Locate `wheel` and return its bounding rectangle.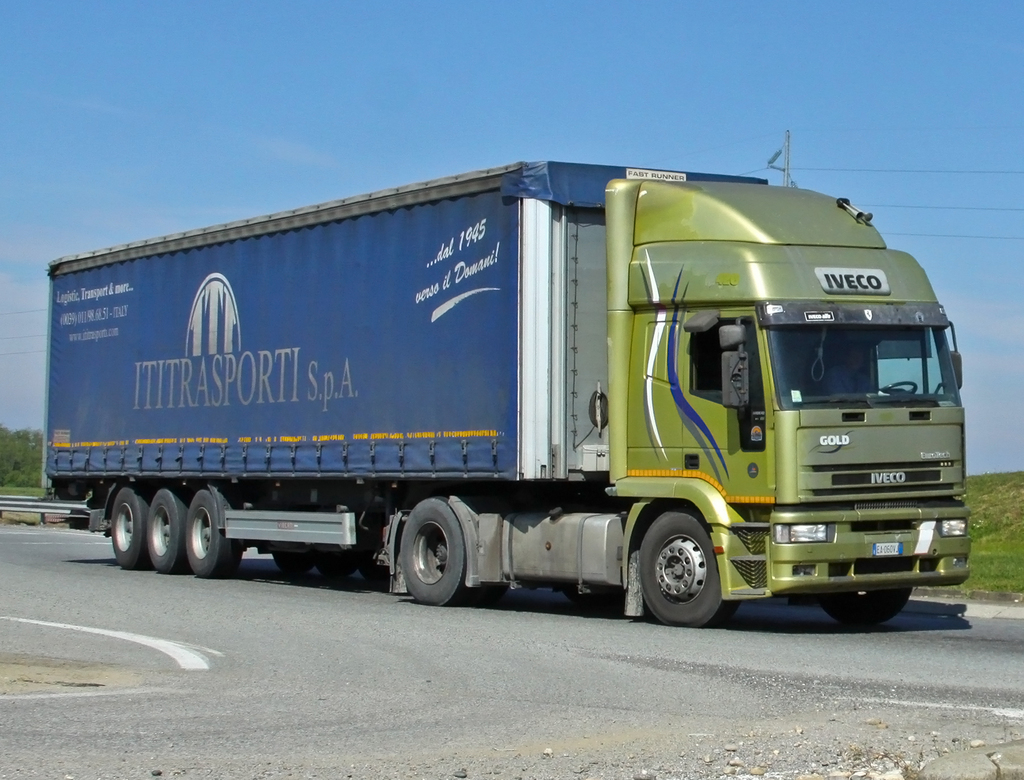
[884,384,920,391].
